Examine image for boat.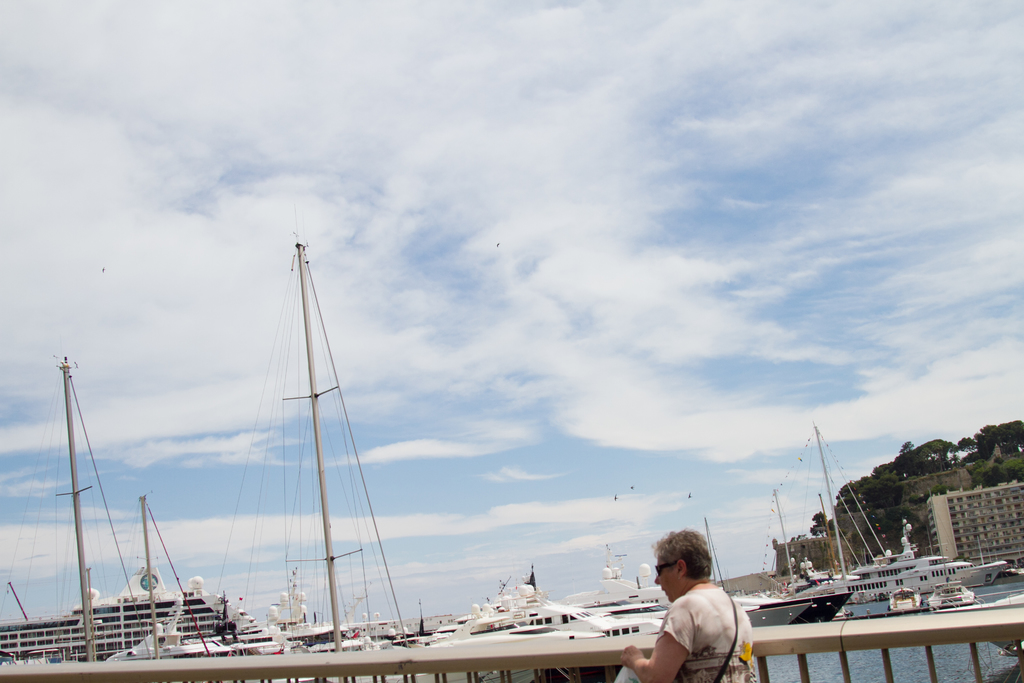
Examination result: bbox=[204, 235, 408, 682].
